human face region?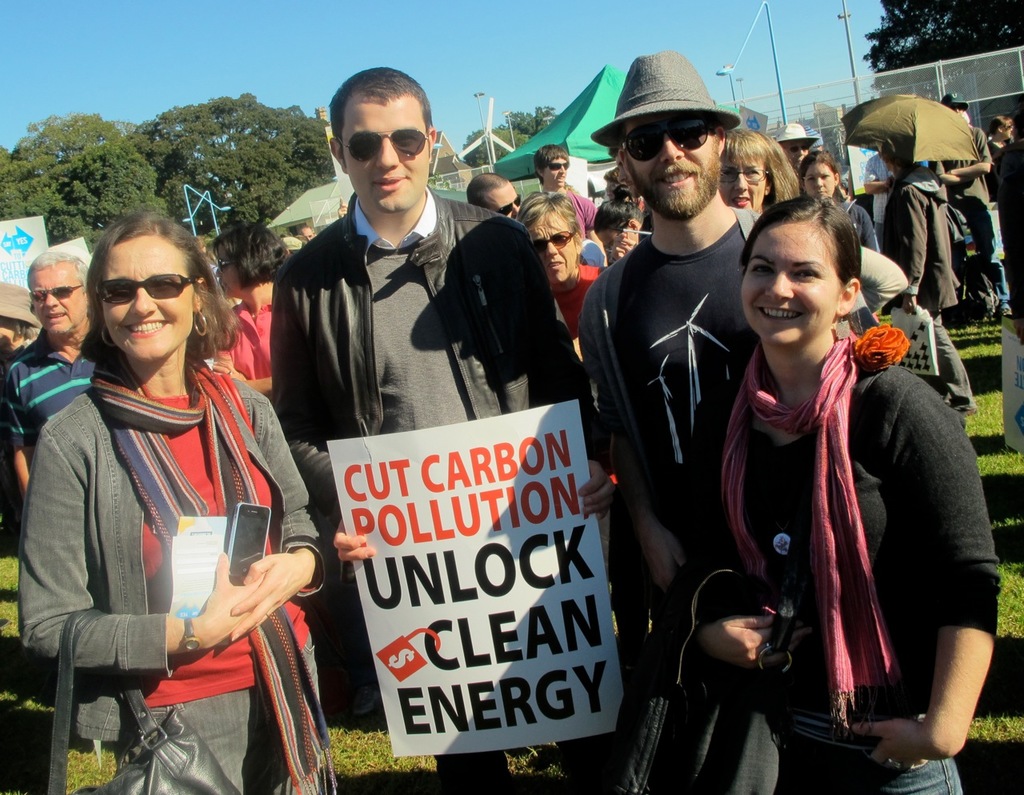
{"x1": 488, "y1": 183, "x2": 522, "y2": 221}
